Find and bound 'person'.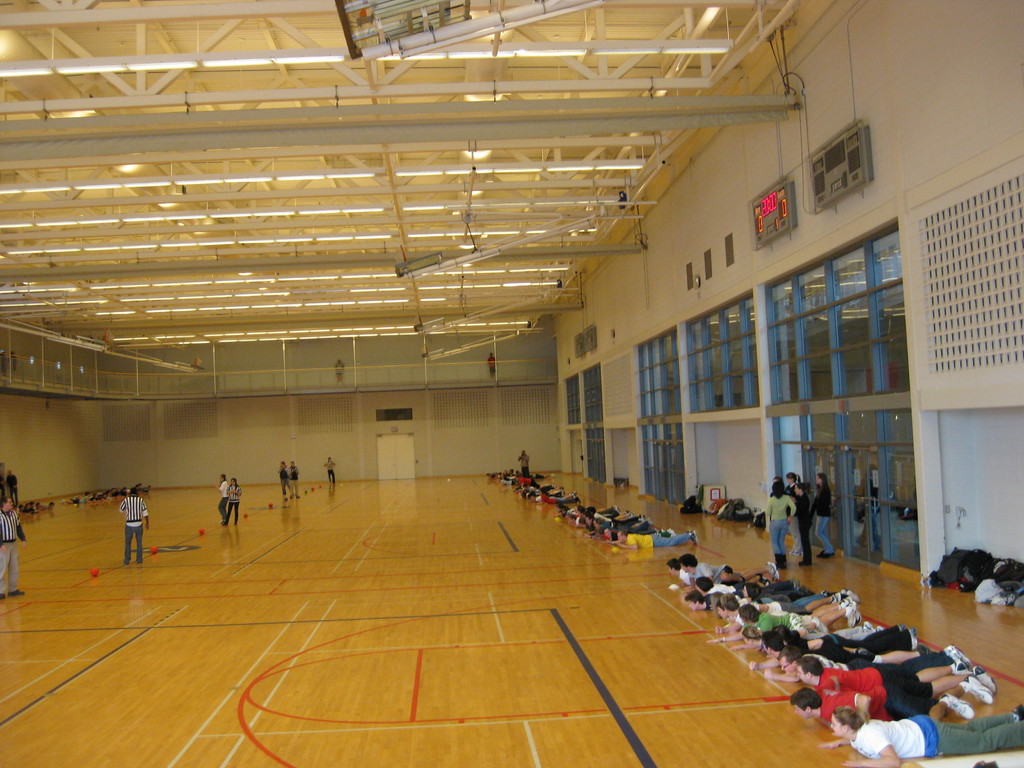
Bound: {"left": 8, "top": 465, "right": 18, "bottom": 508}.
